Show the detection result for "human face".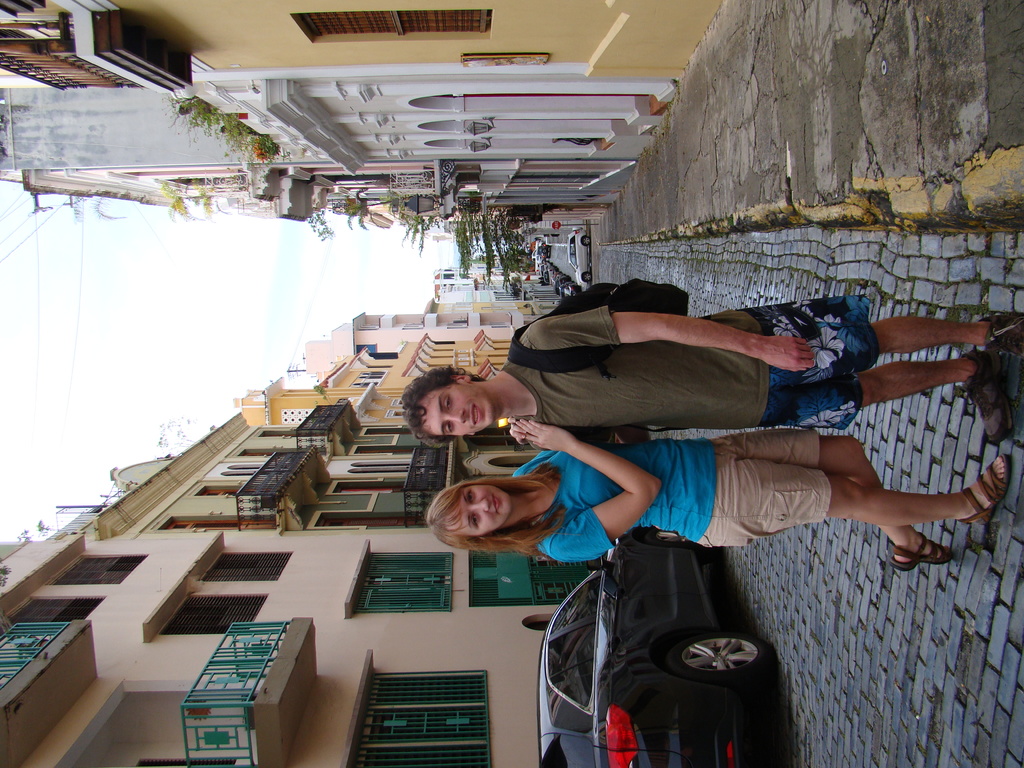
(x1=419, y1=382, x2=499, y2=442).
